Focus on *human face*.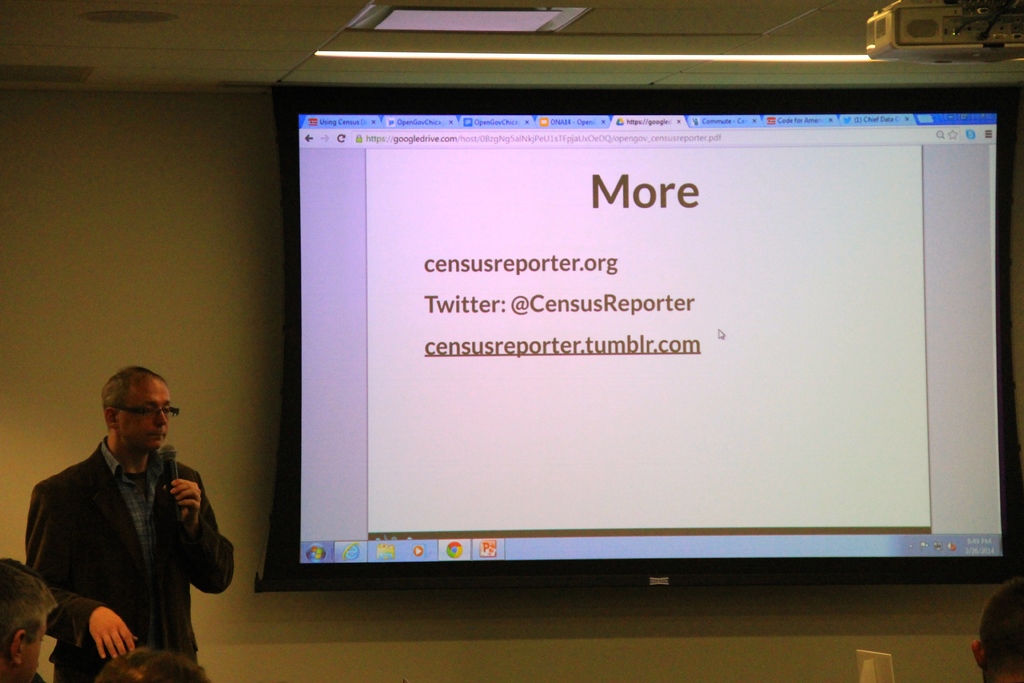
Focused at [120, 378, 172, 448].
